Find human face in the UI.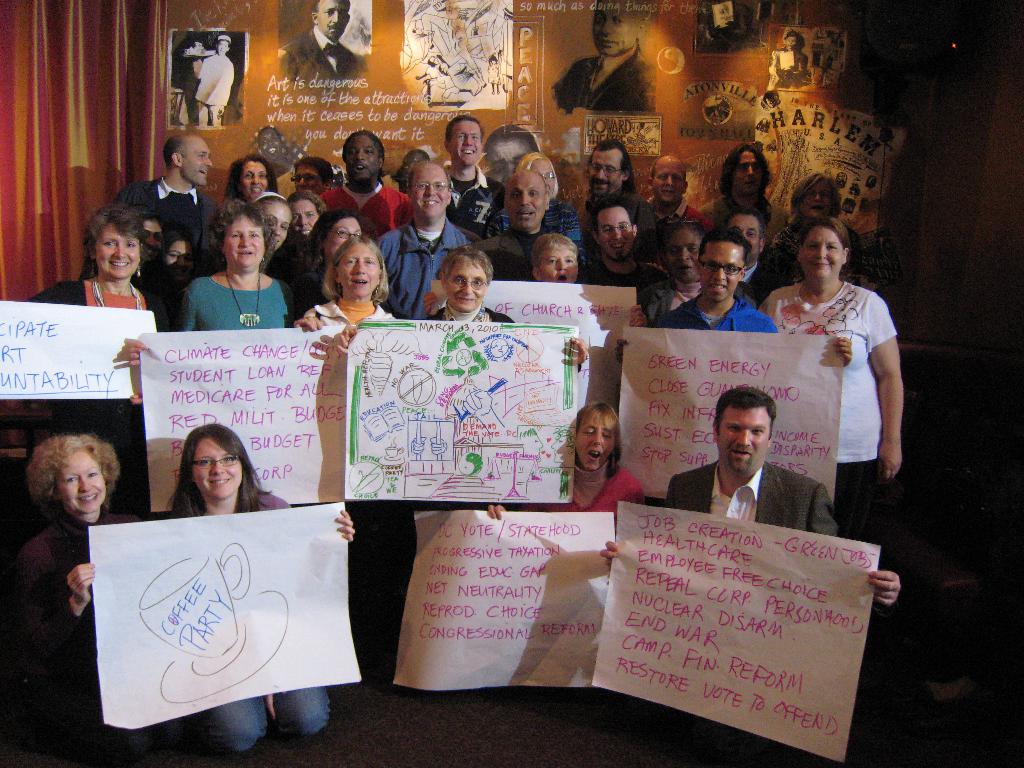
UI element at [501, 170, 545, 231].
